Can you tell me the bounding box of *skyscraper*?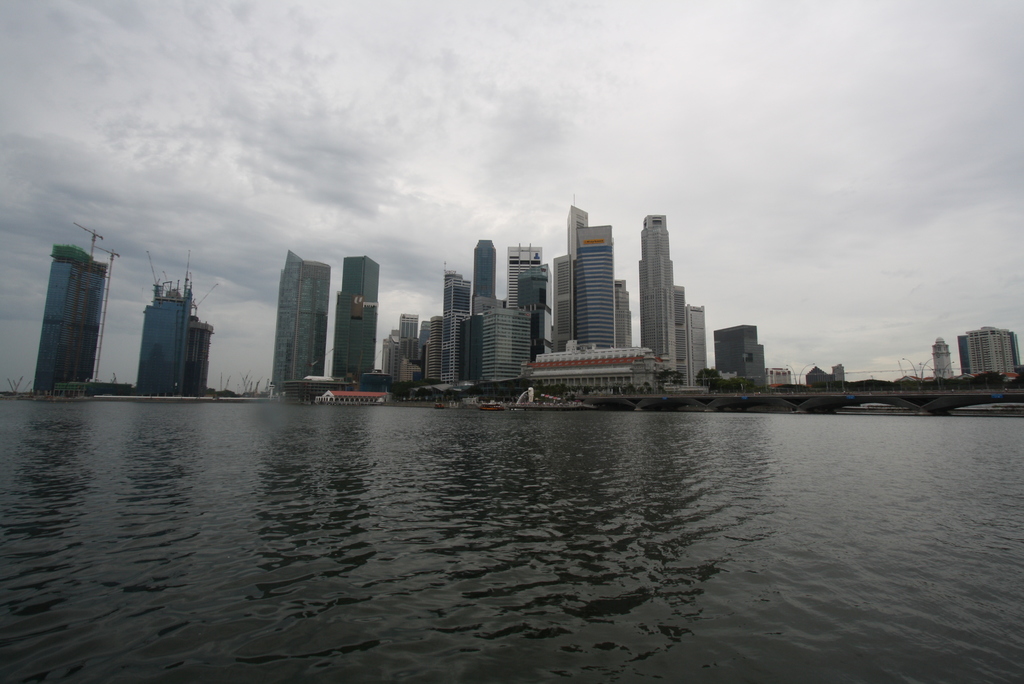
crop(633, 219, 685, 363).
